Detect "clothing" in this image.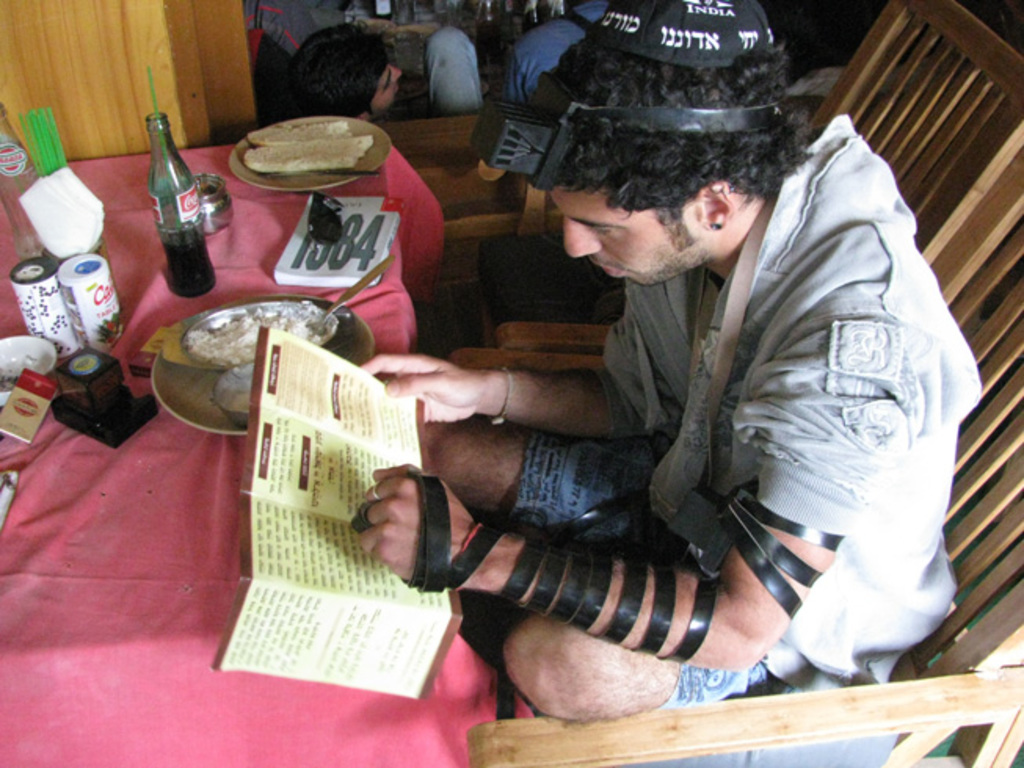
Detection: bbox=[565, 97, 983, 694].
